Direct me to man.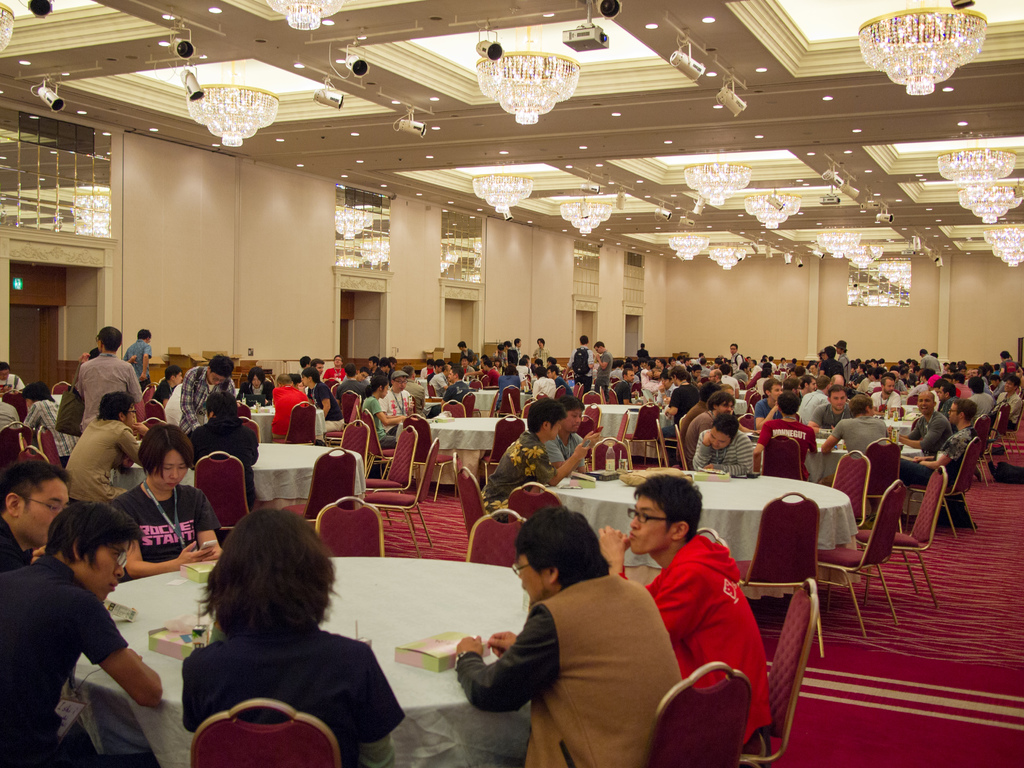
Direction: pyautogui.locateOnScreen(727, 342, 745, 372).
